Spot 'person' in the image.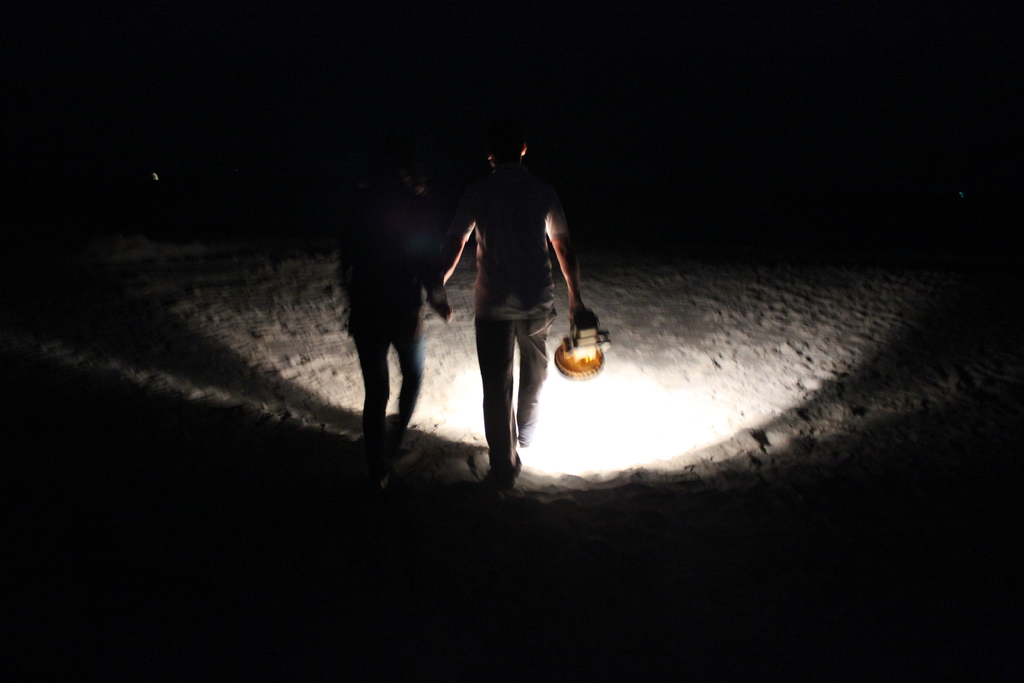
'person' found at bbox=[332, 142, 451, 462].
